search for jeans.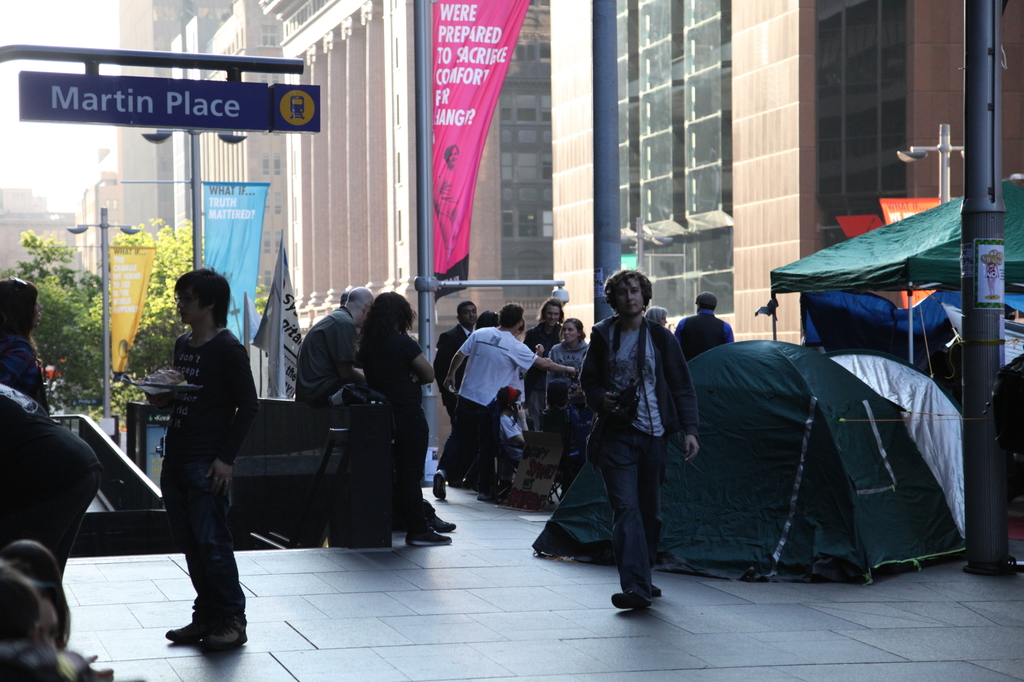
Found at (592,420,665,596).
